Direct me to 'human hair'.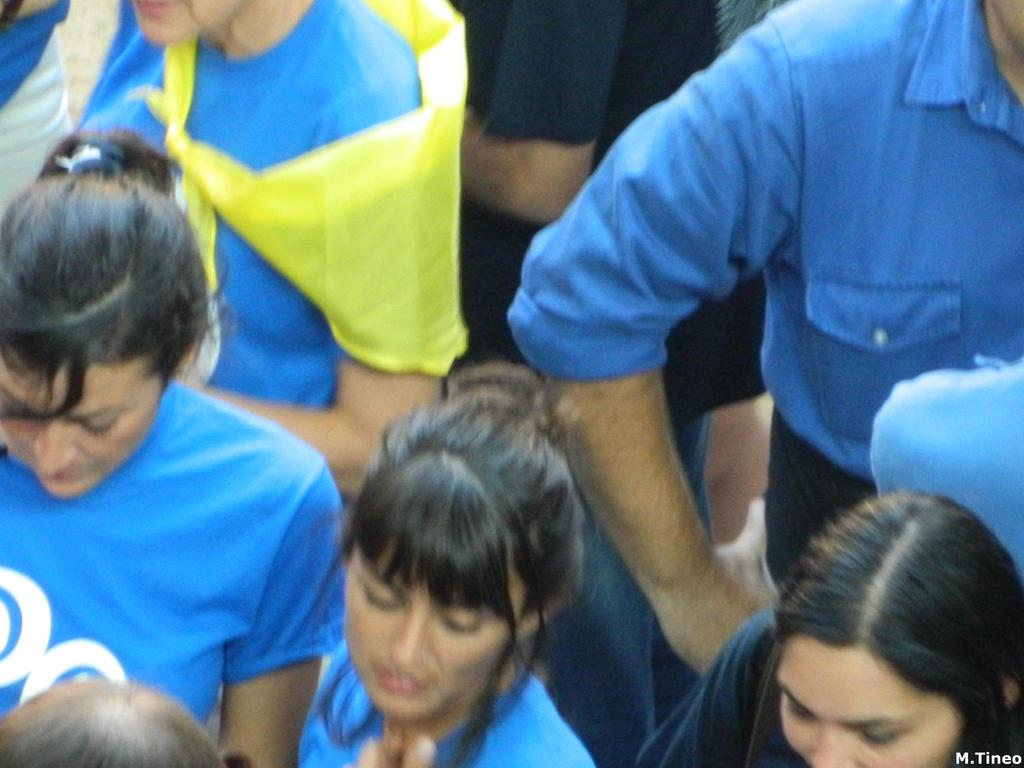
Direction: region(768, 481, 1023, 767).
